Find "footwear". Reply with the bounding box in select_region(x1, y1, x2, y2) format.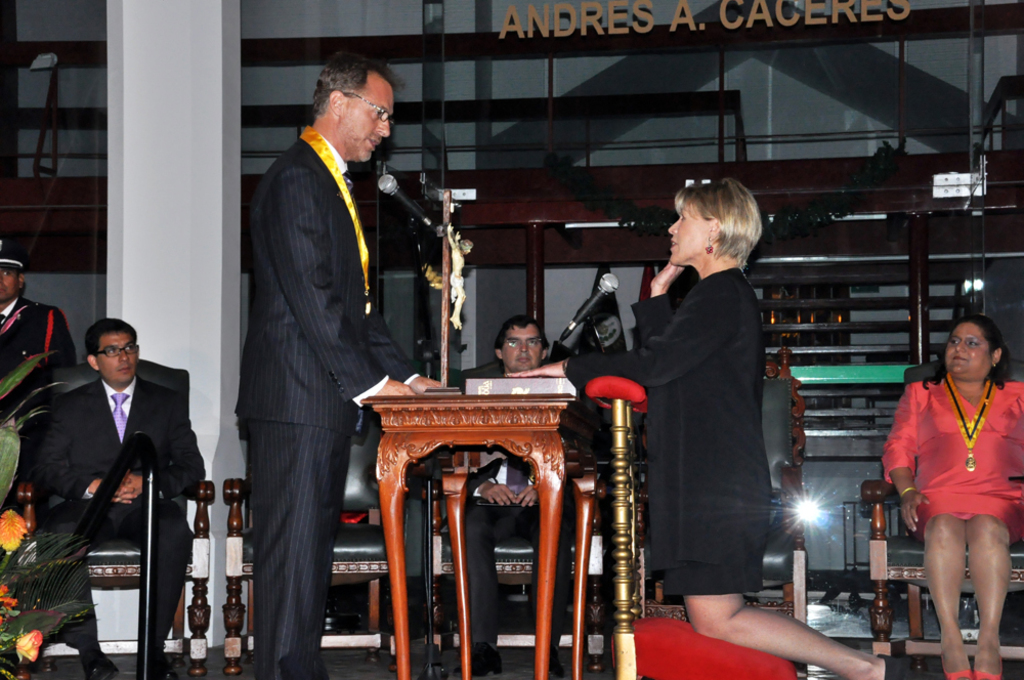
select_region(881, 655, 916, 679).
